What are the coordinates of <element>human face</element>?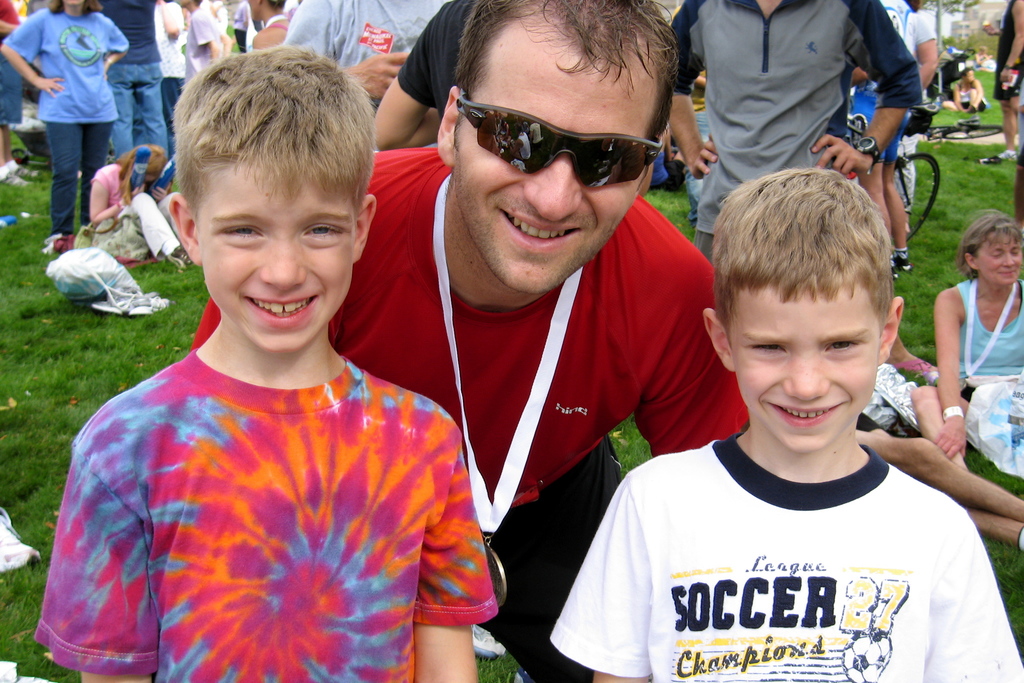
BBox(980, 230, 1023, 289).
